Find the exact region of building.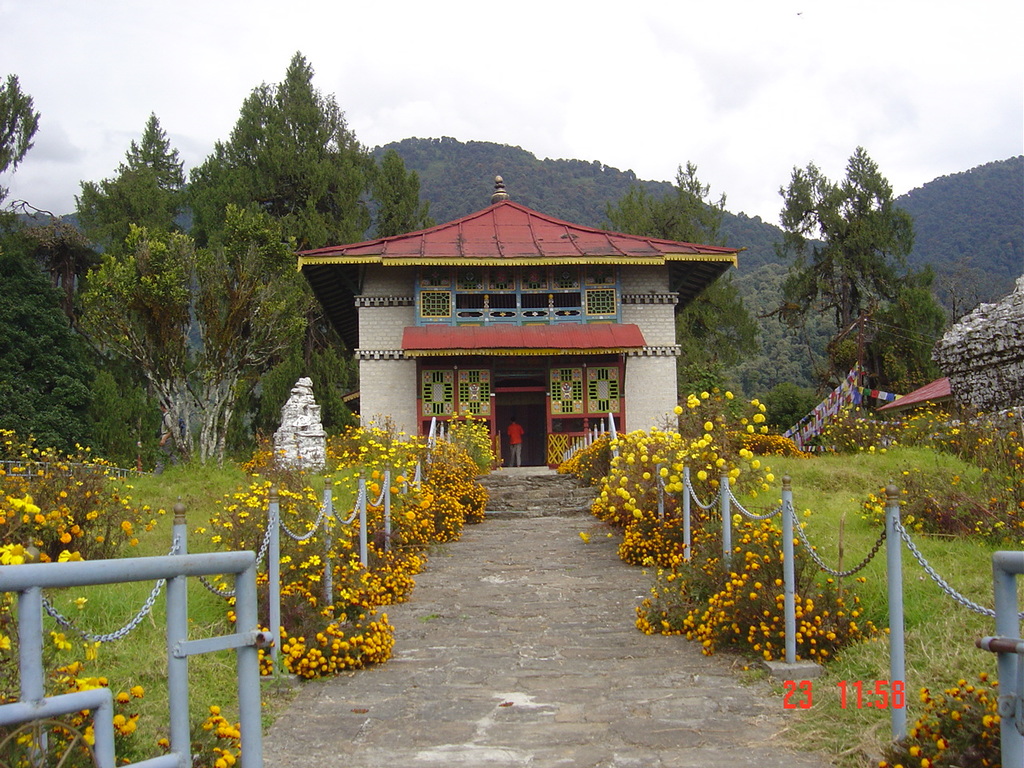
Exact region: (left=297, top=175, right=751, bottom=471).
